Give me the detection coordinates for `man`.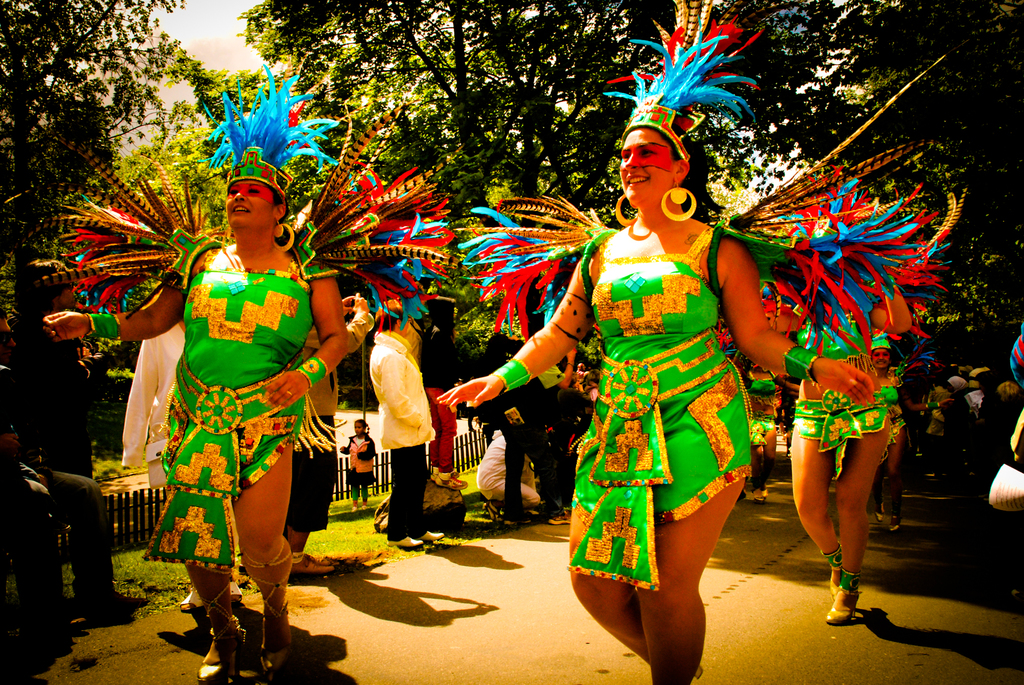
{"x1": 0, "y1": 305, "x2": 150, "y2": 634}.
